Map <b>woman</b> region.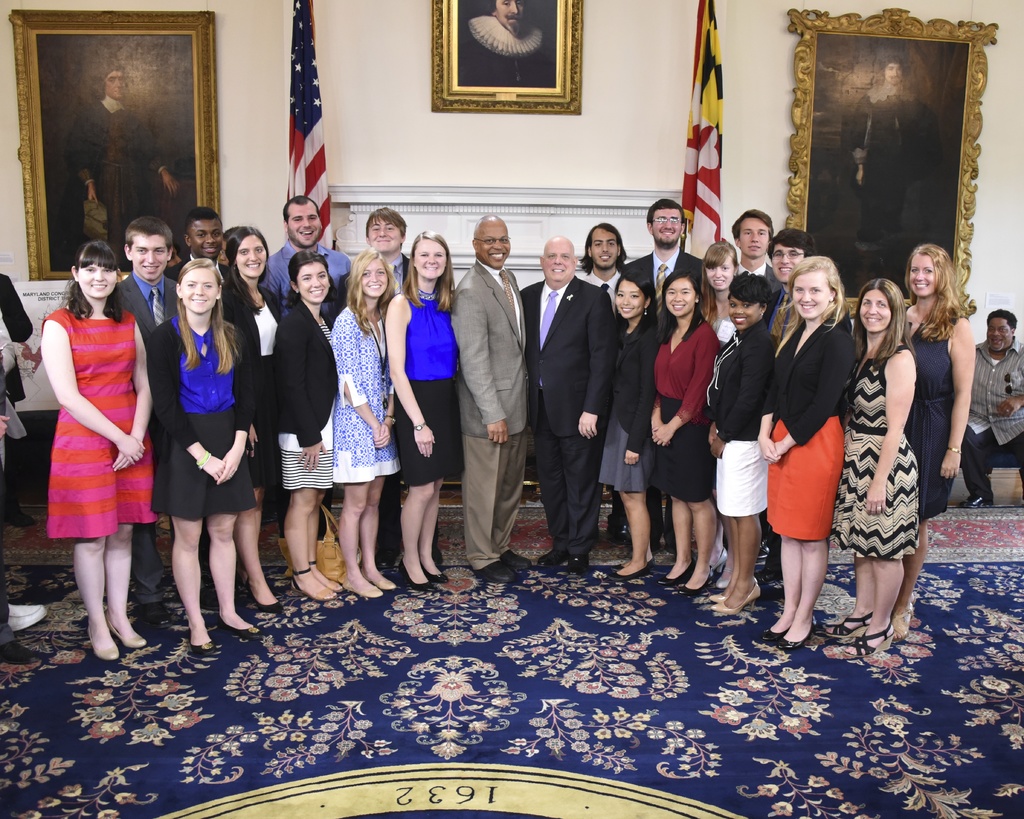
Mapped to x1=592, y1=269, x2=660, y2=587.
